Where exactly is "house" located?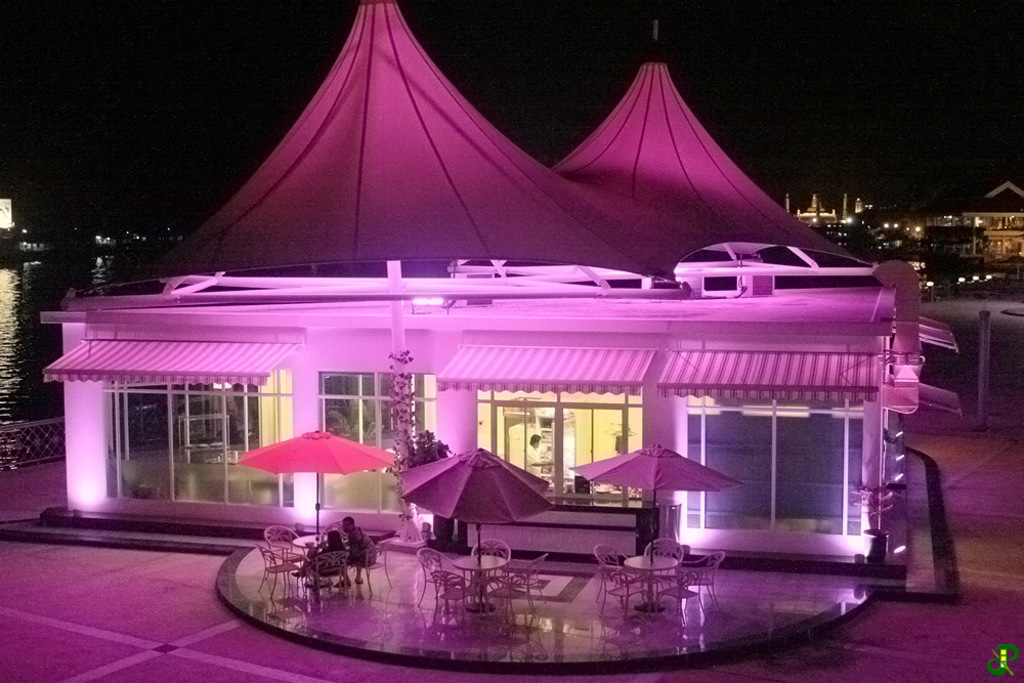
Its bounding box is rect(784, 187, 866, 246).
